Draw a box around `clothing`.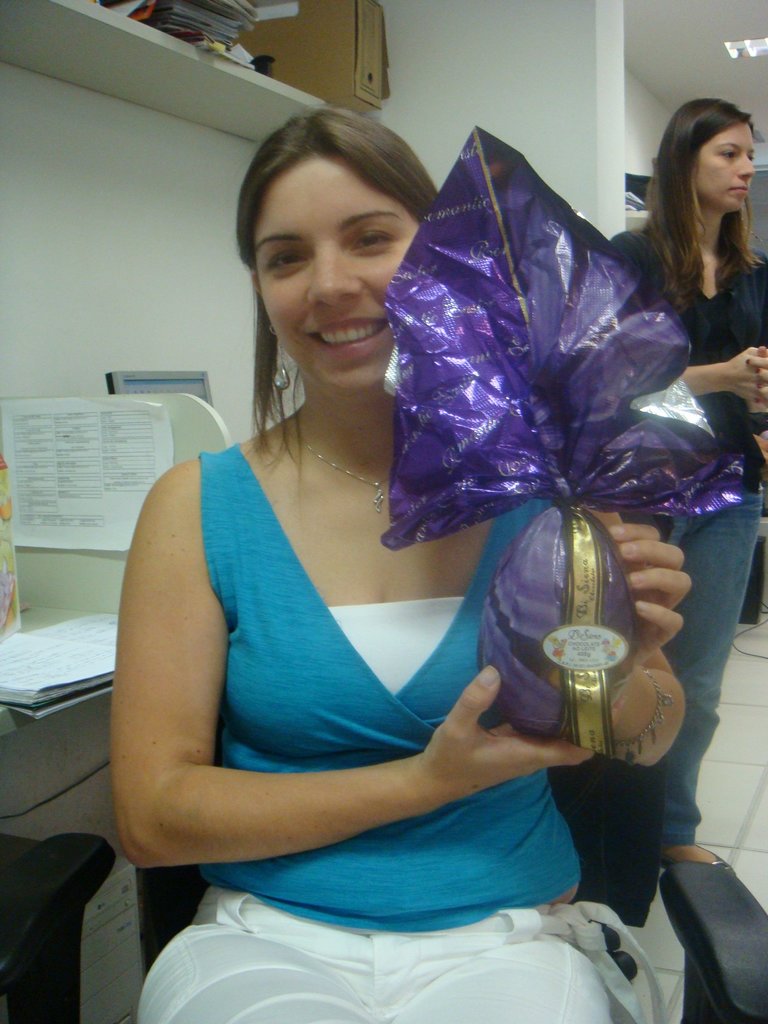
(620, 481, 765, 851).
